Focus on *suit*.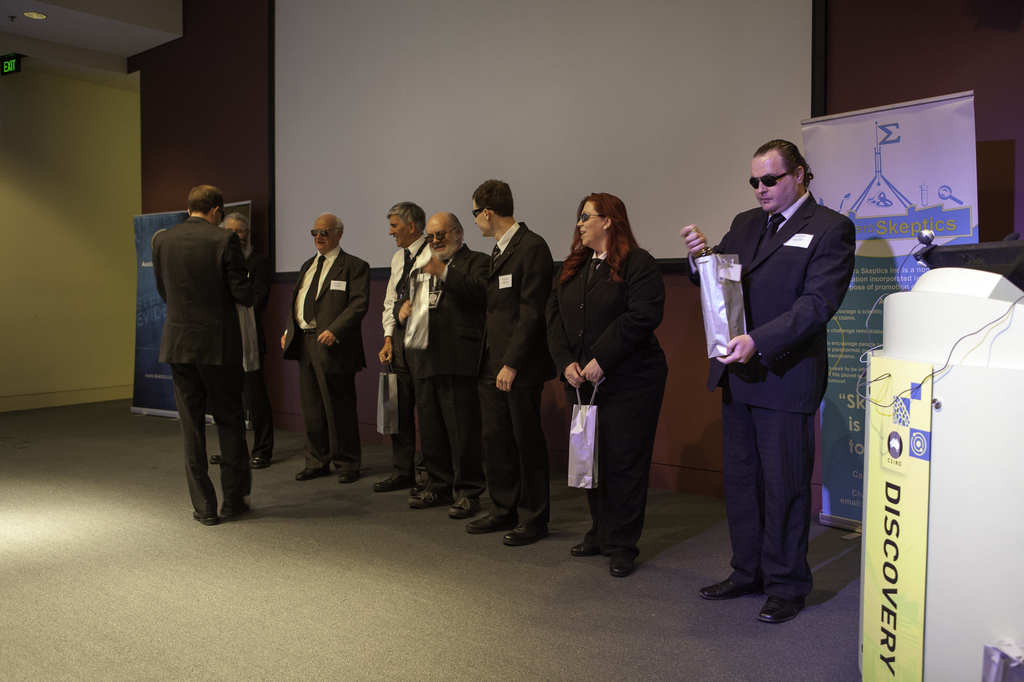
Focused at {"x1": 550, "y1": 242, "x2": 668, "y2": 557}.
